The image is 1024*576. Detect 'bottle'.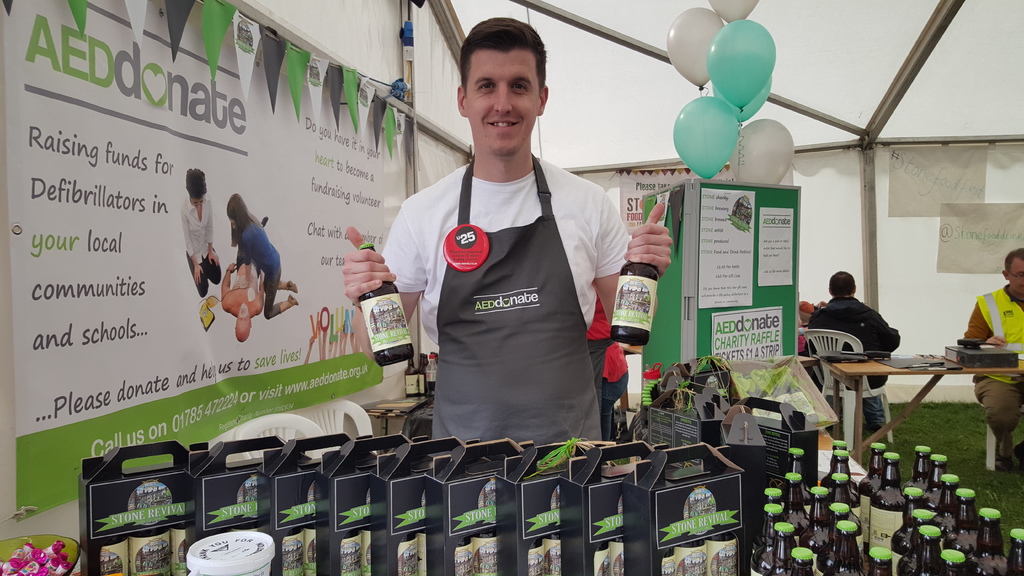
Detection: rect(975, 502, 1008, 575).
